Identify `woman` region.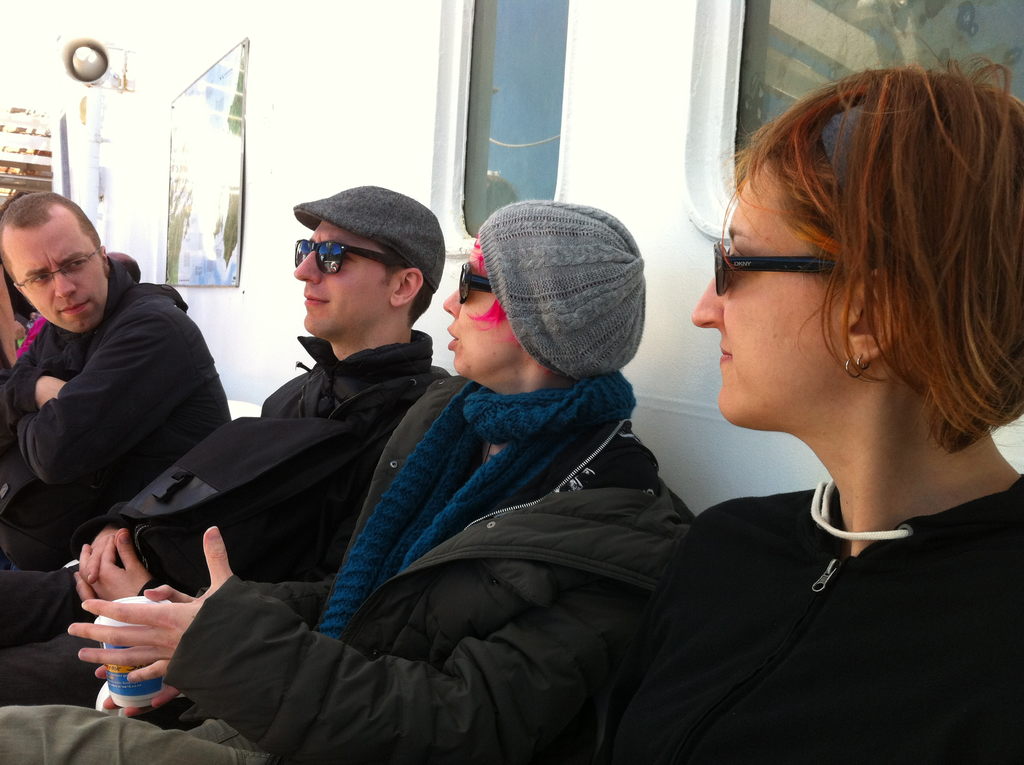
Region: l=547, t=20, r=1023, b=761.
